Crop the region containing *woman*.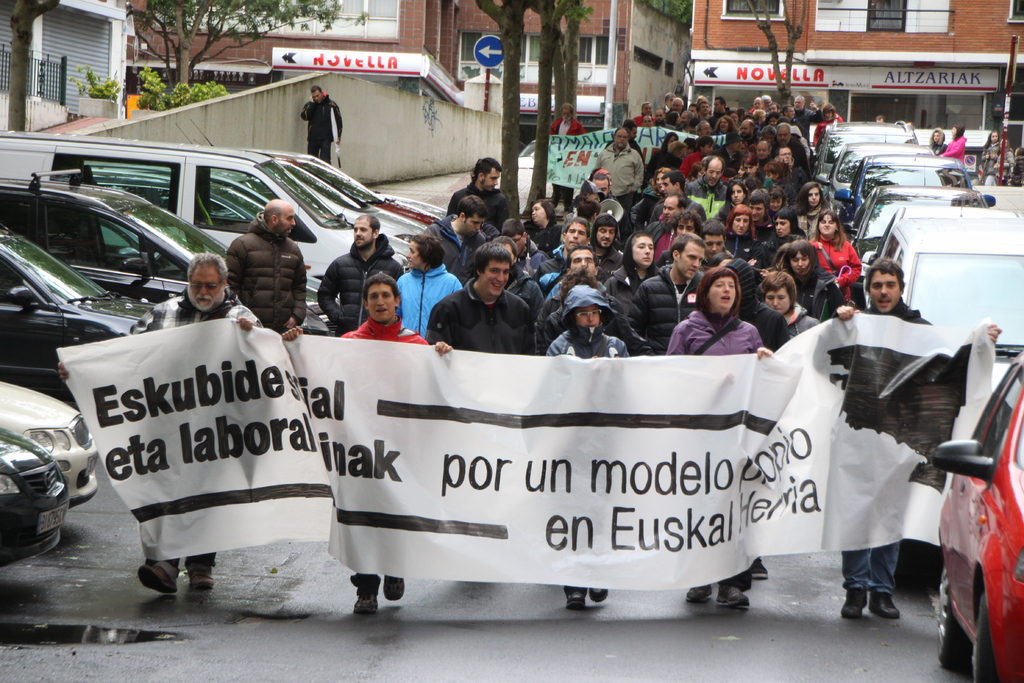
Crop region: box=[717, 181, 749, 222].
